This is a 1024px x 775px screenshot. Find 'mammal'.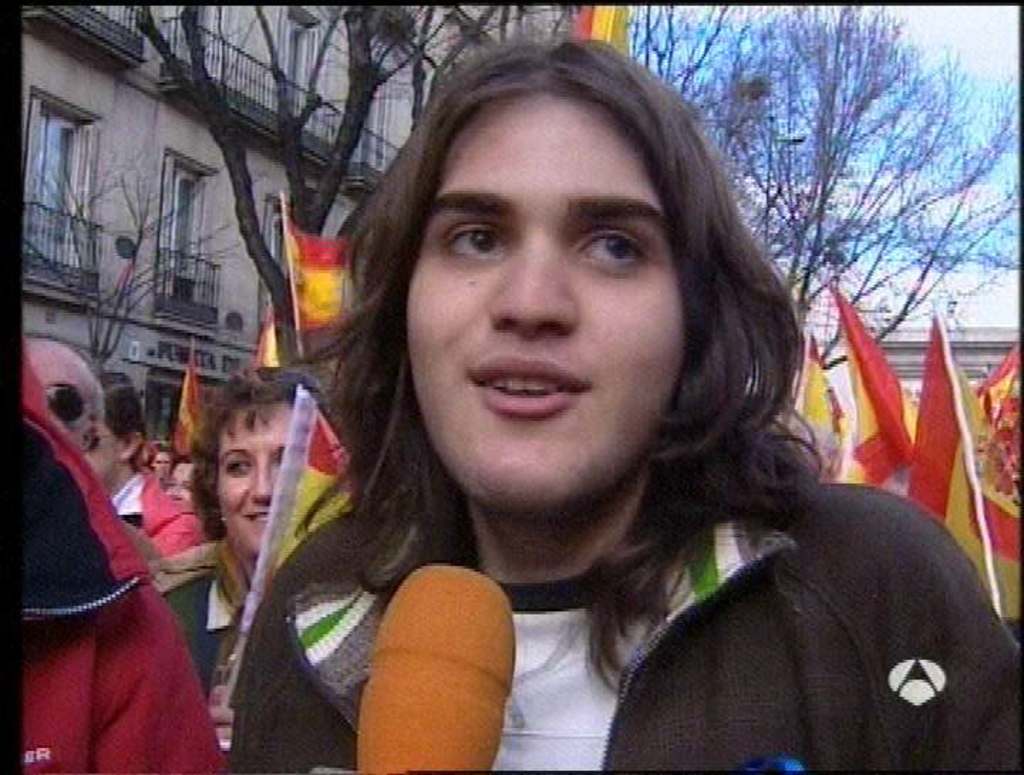
Bounding box: rect(151, 363, 326, 748).
